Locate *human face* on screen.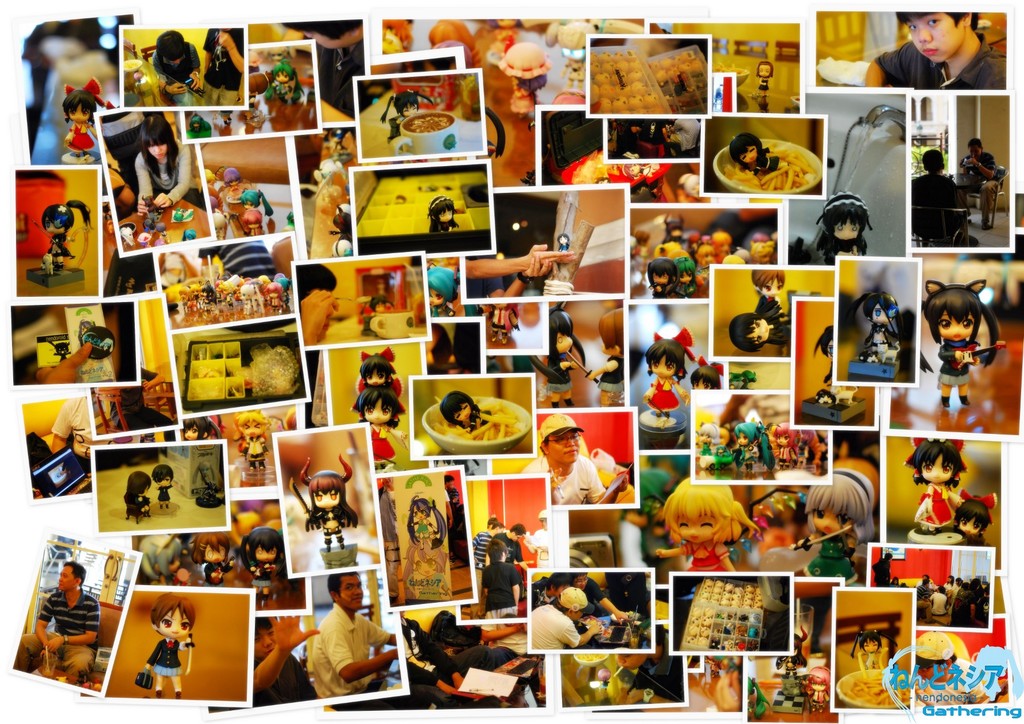
On screen at <box>48,214,63,235</box>.
